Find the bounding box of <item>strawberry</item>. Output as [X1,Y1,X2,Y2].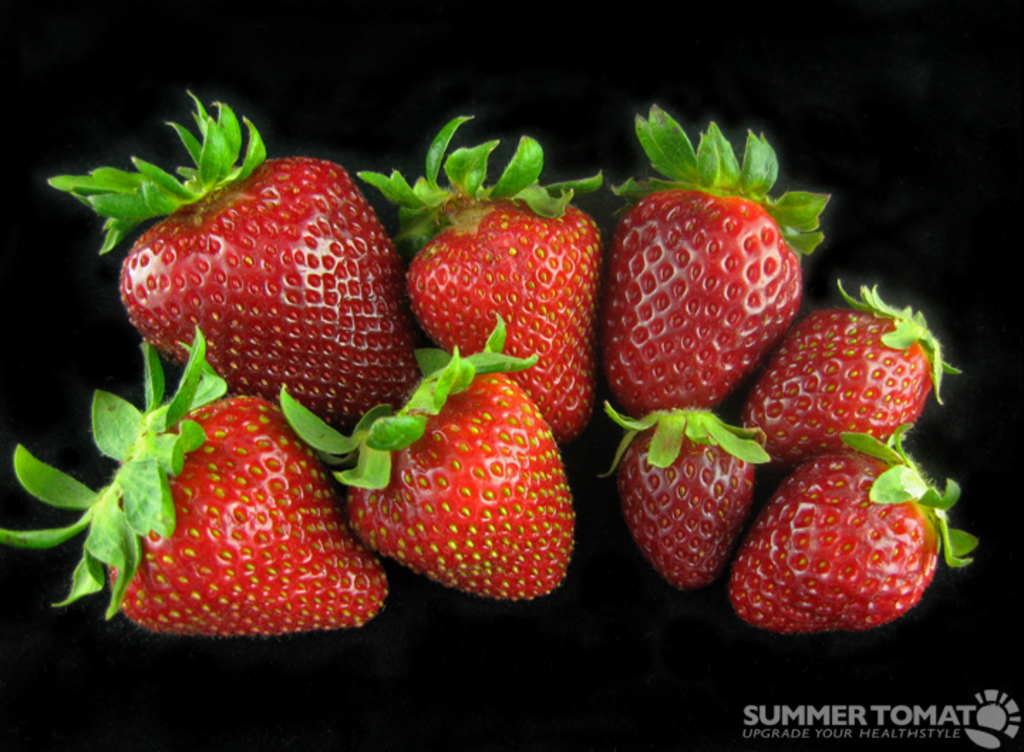
[725,426,976,638].
